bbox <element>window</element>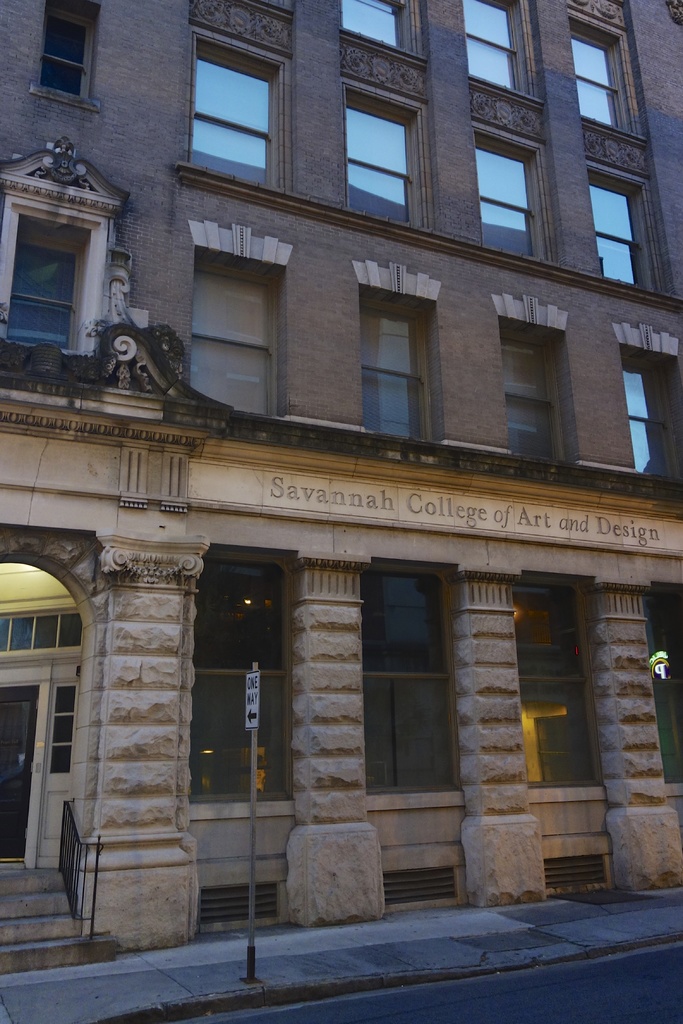
53:717:76:743
